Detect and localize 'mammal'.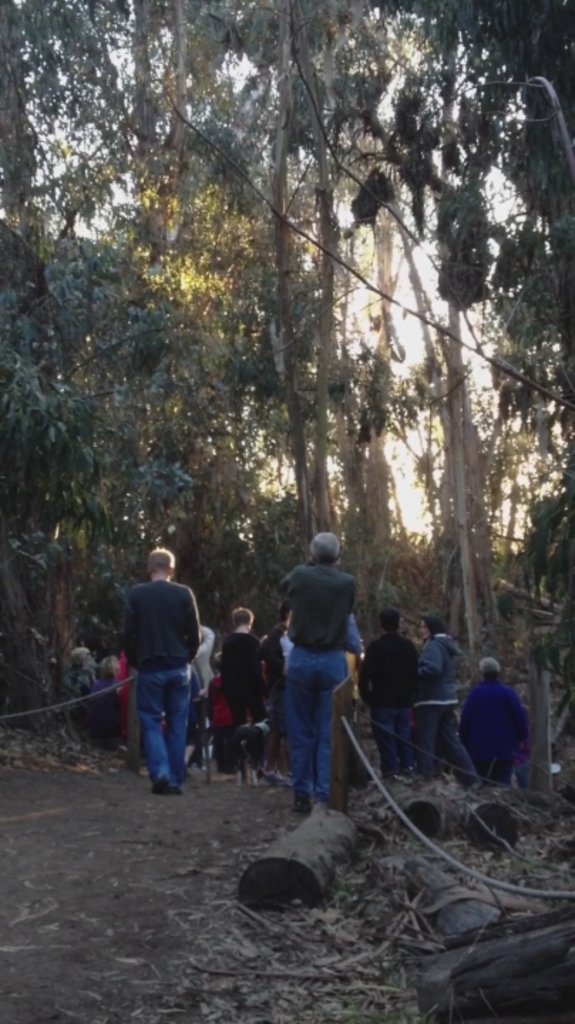
Localized at pyautogui.locateOnScreen(276, 528, 359, 809).
